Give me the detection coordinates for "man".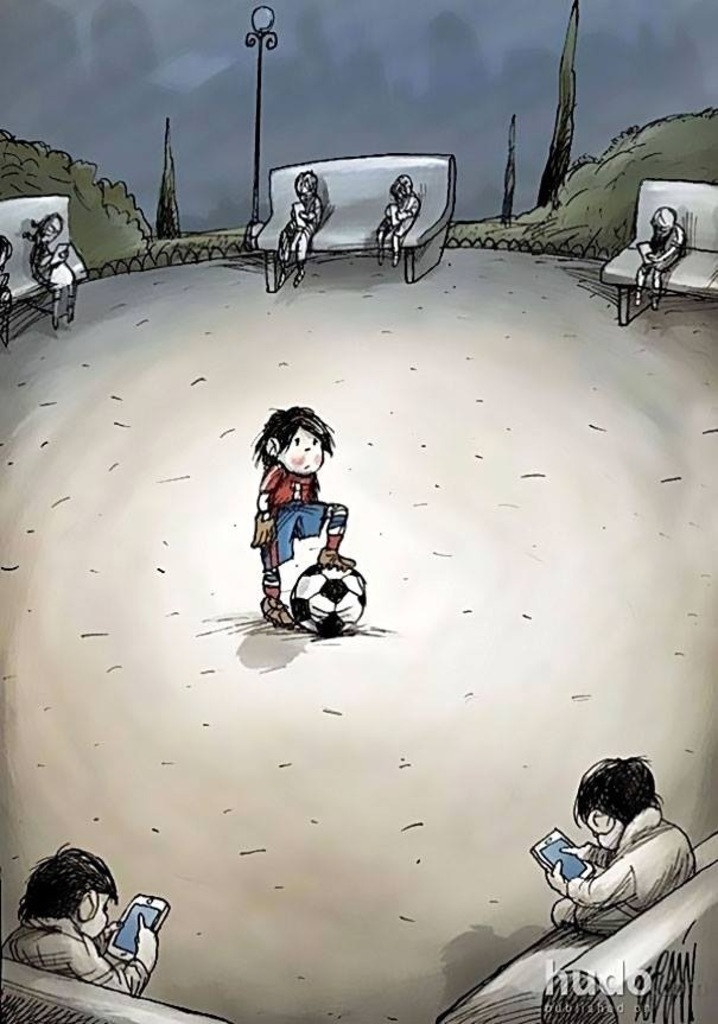
detection(0, 839, 155, 1018).
